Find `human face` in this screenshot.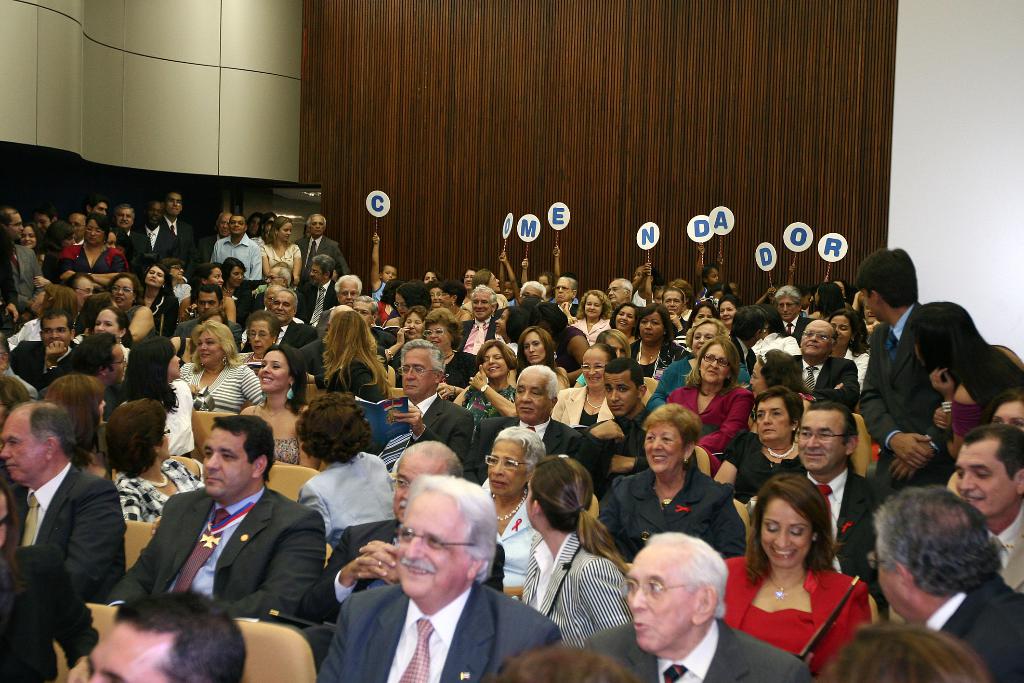
The bounding box for `human face` is 260,353,289,390.
